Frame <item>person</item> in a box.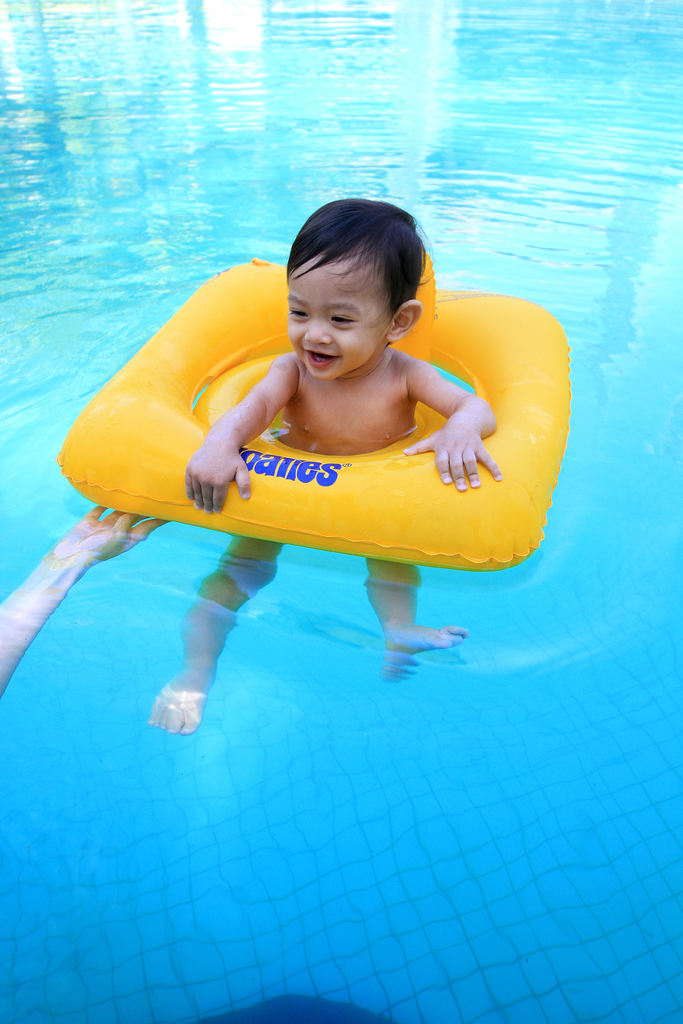
[left=142, top=191, right=508, bottom=749].
